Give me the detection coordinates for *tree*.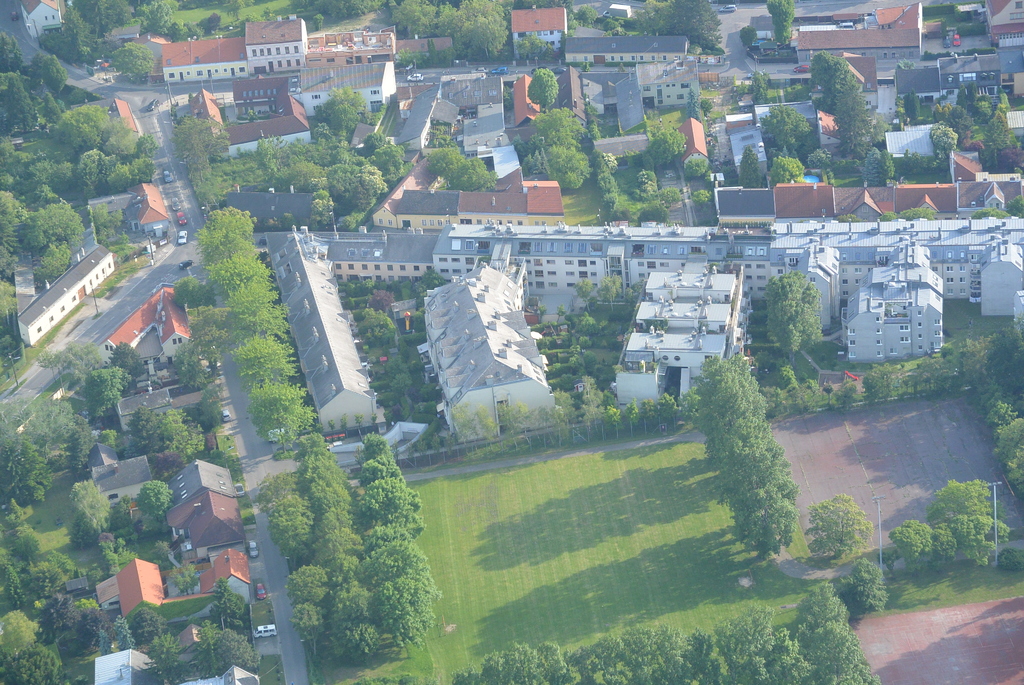
<region>681, 149, 706, 174</region>.
